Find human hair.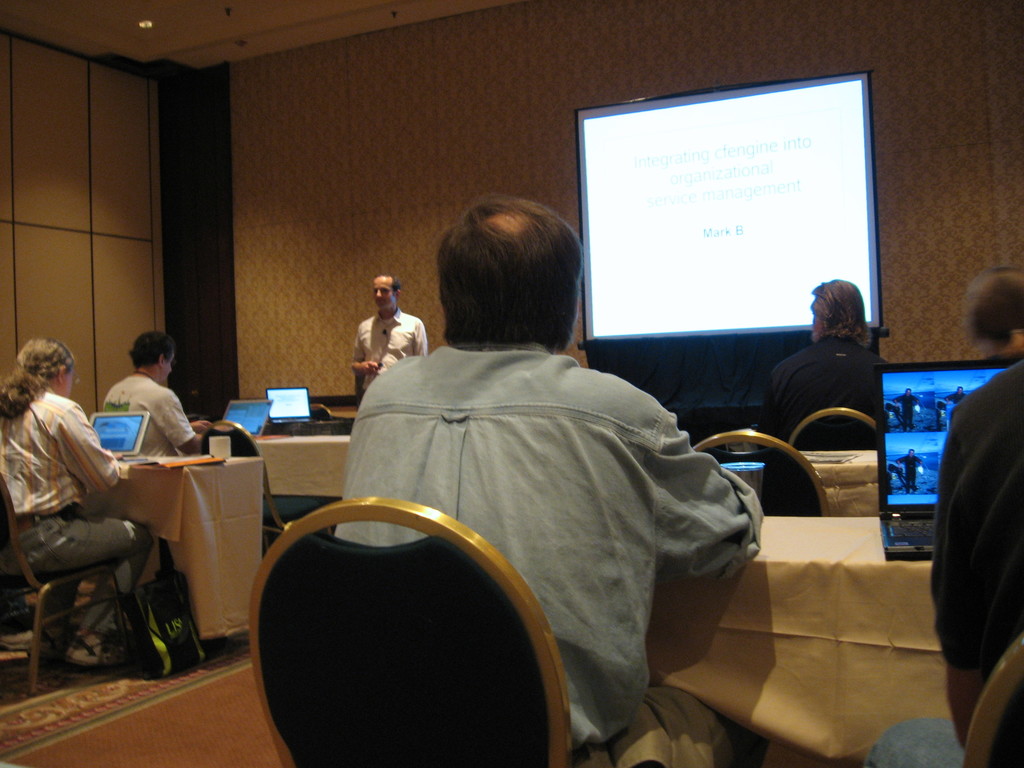
box=[430, 189, 586, 358].
